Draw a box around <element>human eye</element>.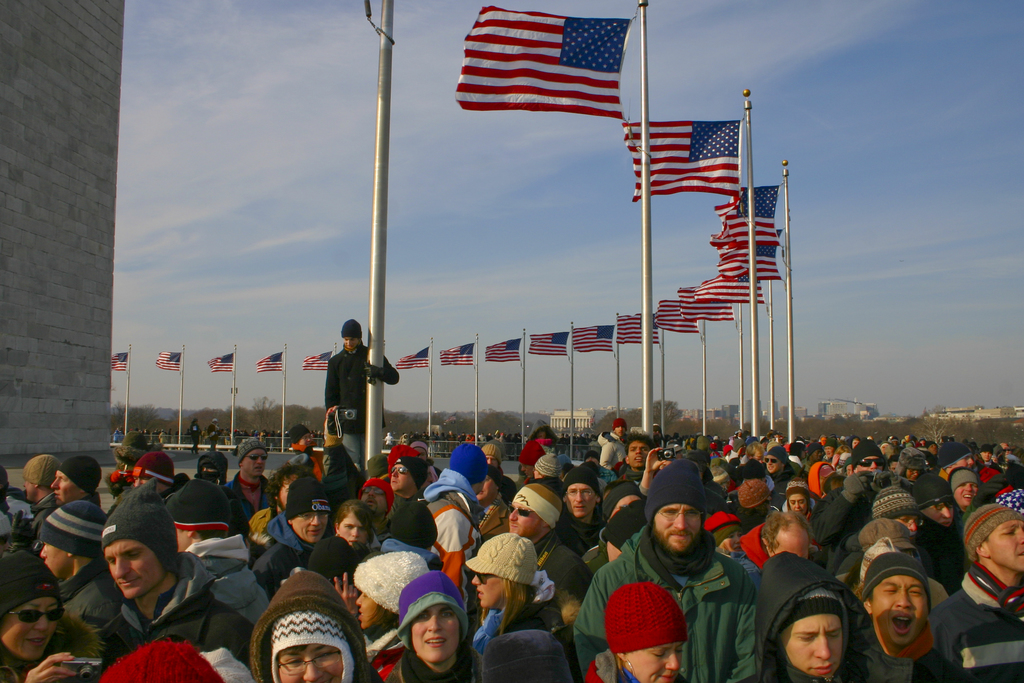
[left=284, top=657, right=302, bottom=667].
